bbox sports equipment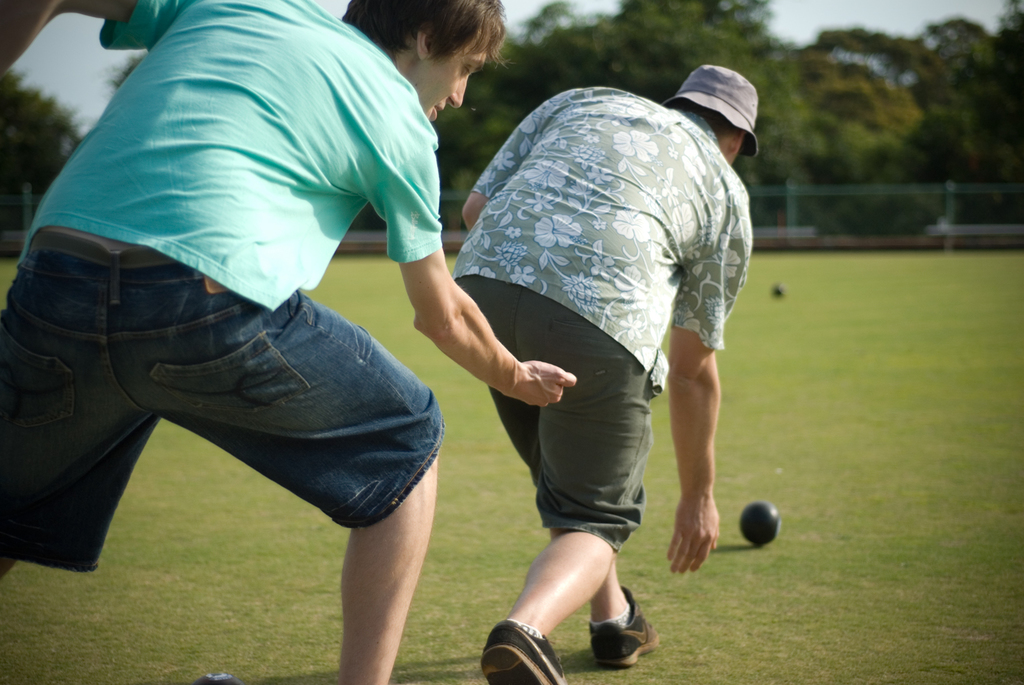
(745, 505, 778, 541)
